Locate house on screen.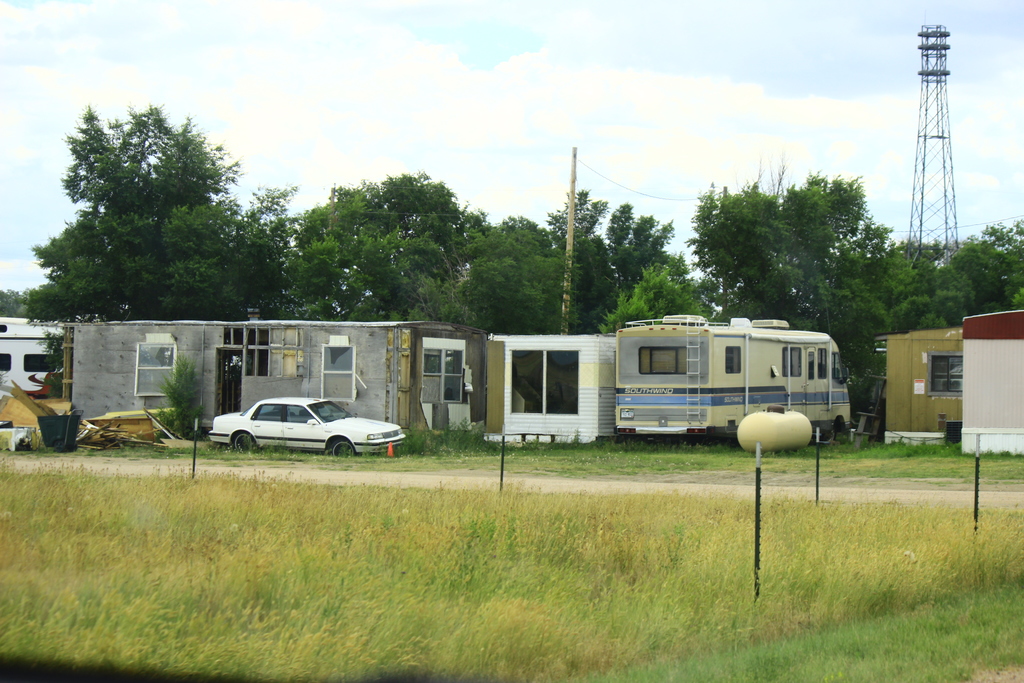
On screen at 58/320/426/431.
